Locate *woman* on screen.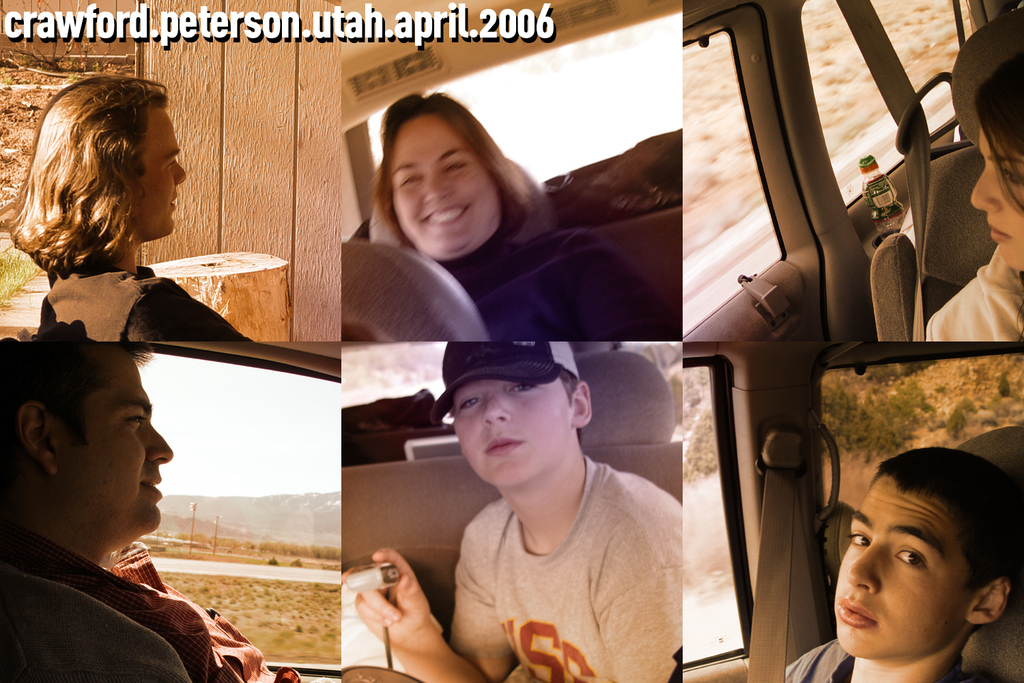
On screen at bbox(374, 89, 680, 334).
